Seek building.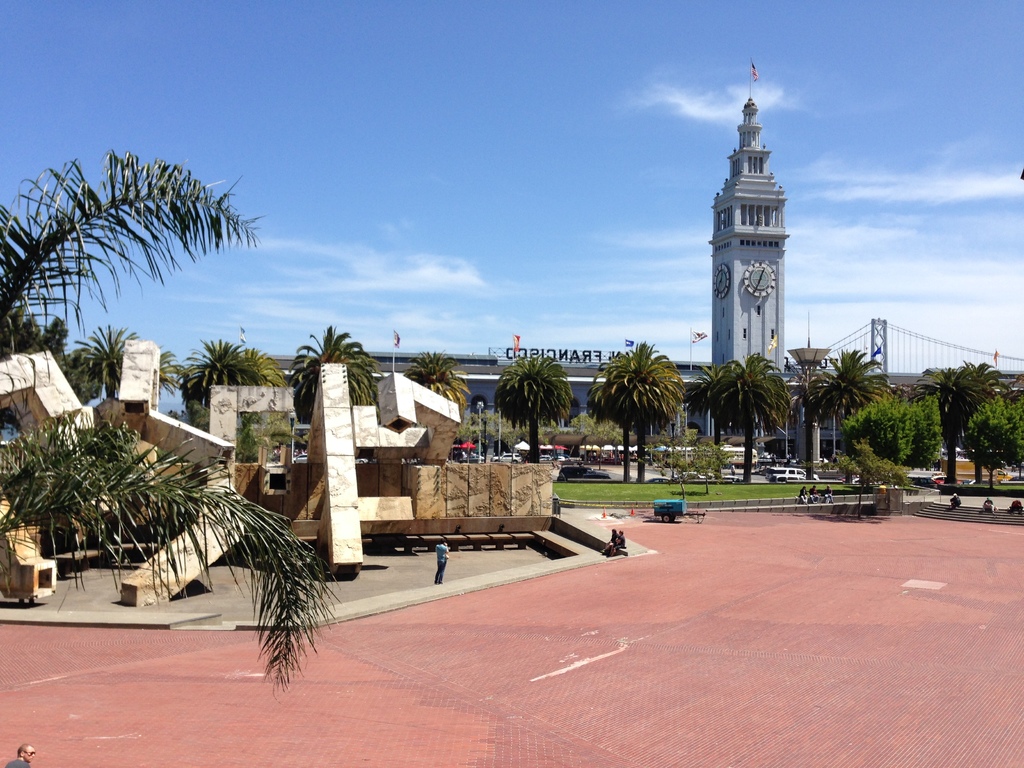
crop(260, 54, 1023, 466).
